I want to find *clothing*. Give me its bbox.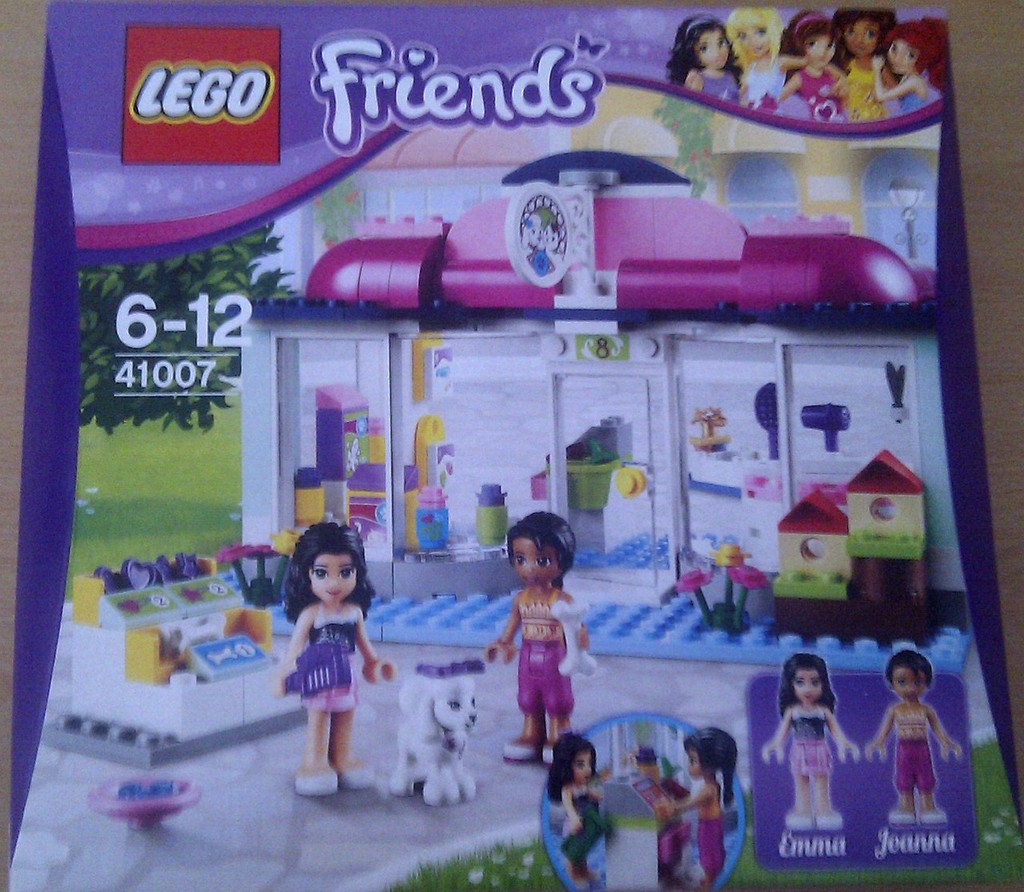
699,785,719,822.
